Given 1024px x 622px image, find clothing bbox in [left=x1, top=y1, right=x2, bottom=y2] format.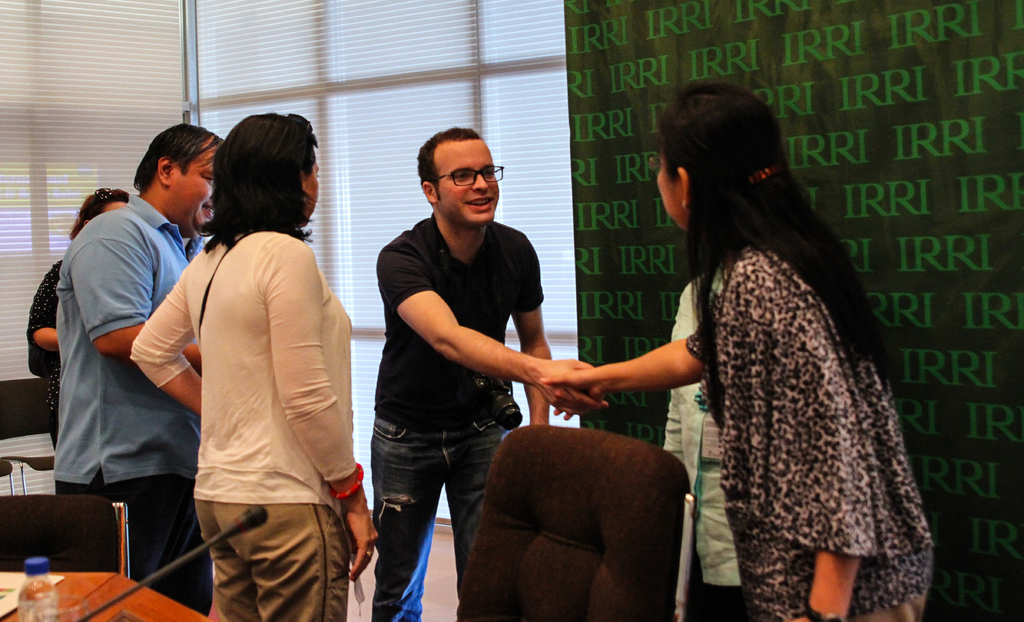
[left=687, top=241, right=936, bottom=621].
